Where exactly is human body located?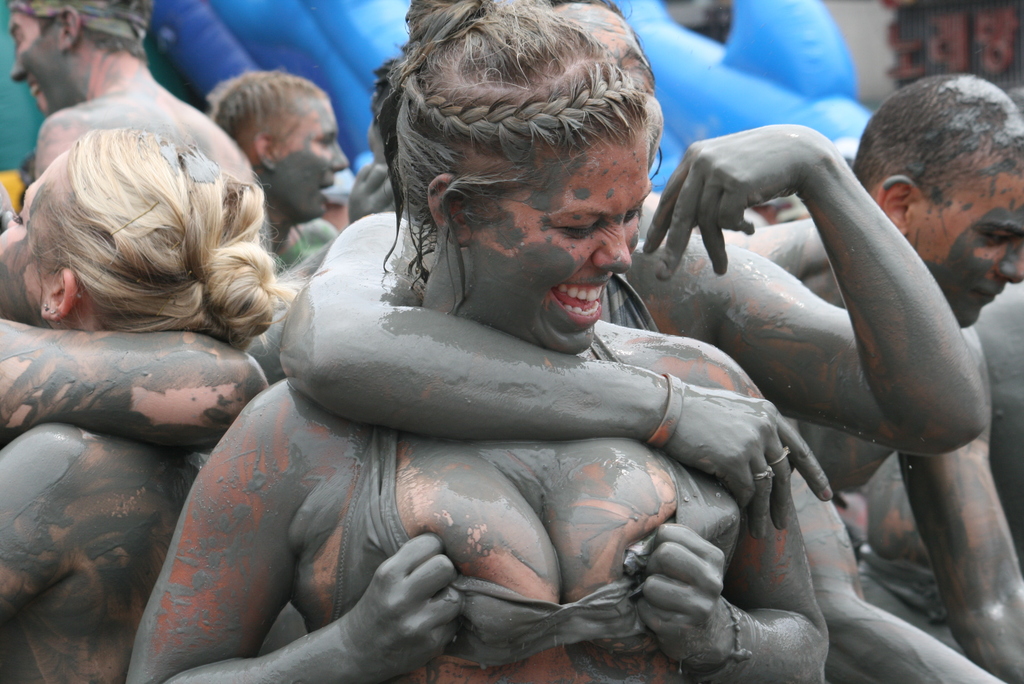
Its bounding box is crop(271, 0, 989, 536).
